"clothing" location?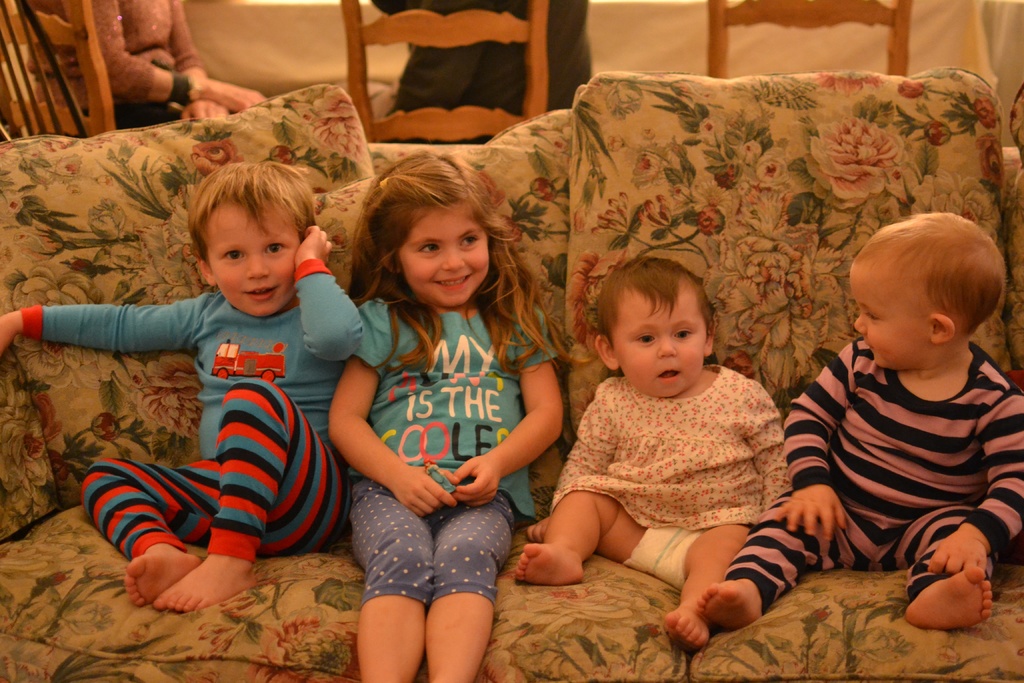
<bbox>729, 331, 1023, 607</bbox>
